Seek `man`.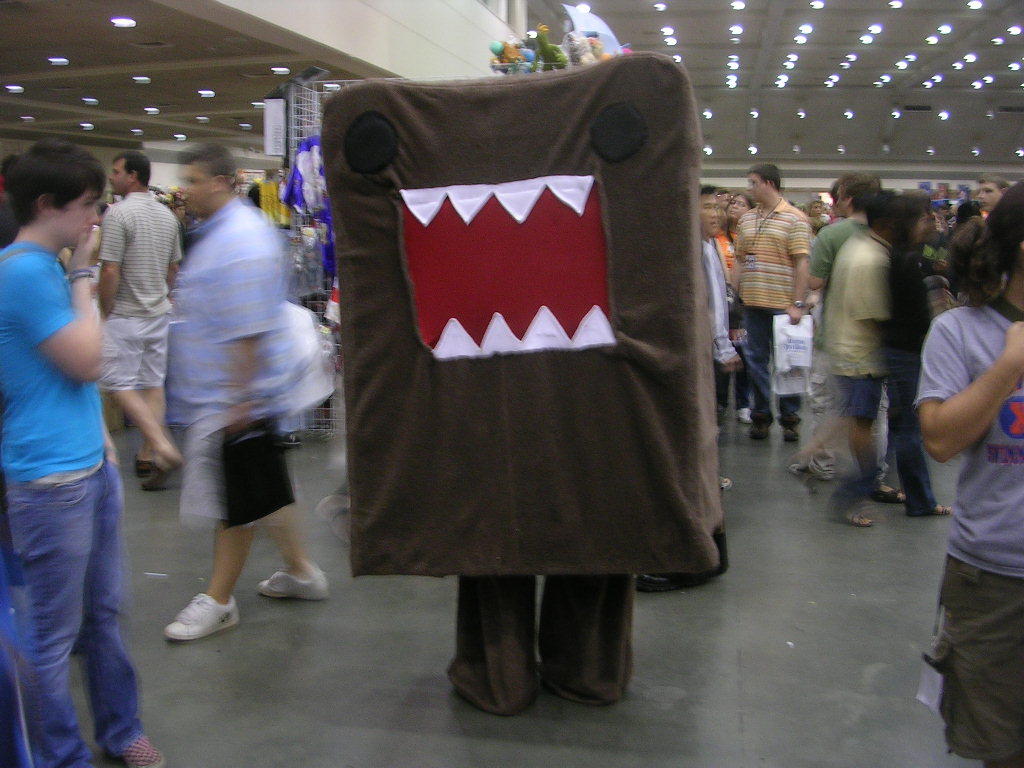
(left=826, top=190, right=899, bottom=537).
